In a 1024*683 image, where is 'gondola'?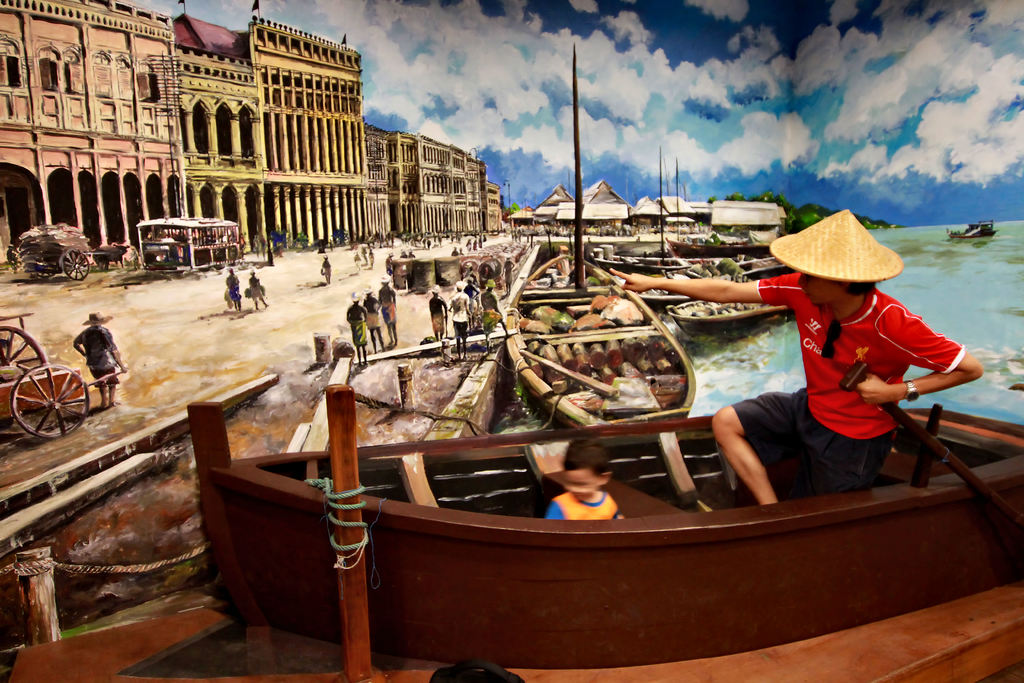
[left=223, top=327, right=1023, bottom=625].
